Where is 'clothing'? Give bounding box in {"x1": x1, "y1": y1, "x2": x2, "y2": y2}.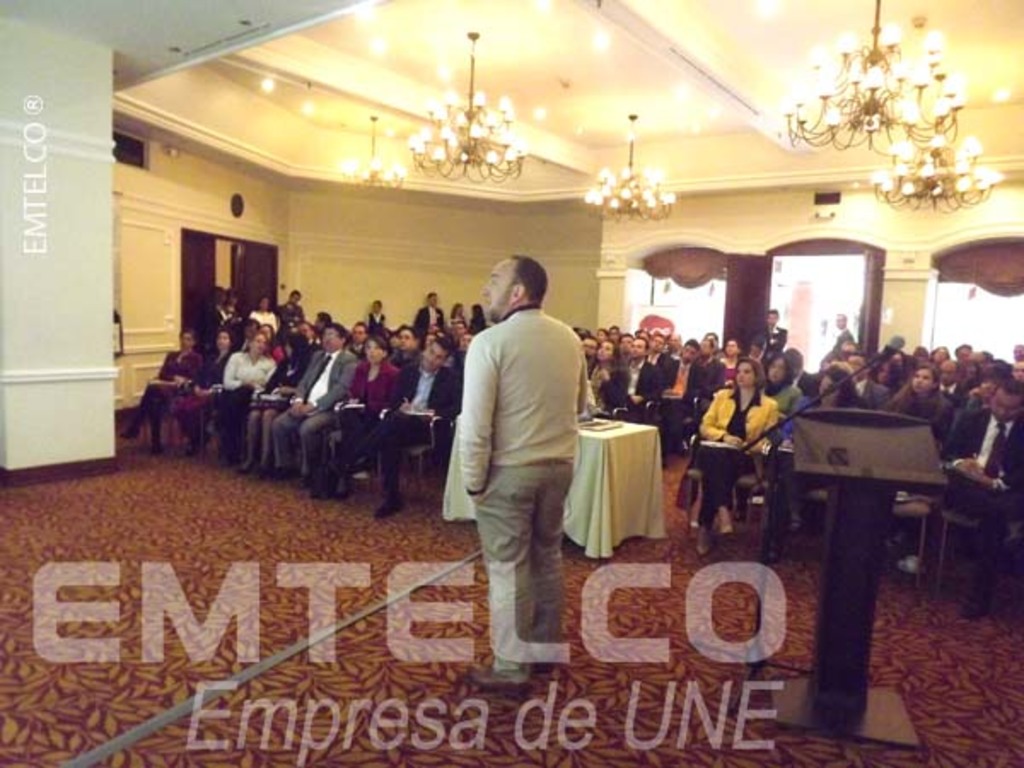
{"x1": 906, "y1": 389, "x2": 942, "y2": 433}.
